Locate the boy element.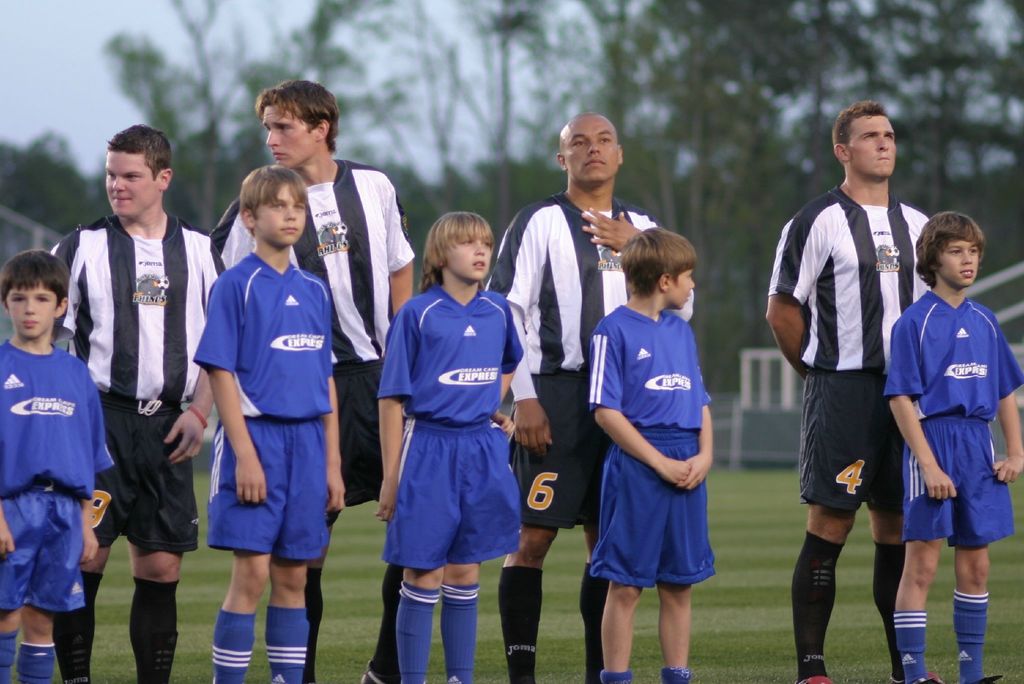
Element bbox: crop(0, 245, 120, 682).
